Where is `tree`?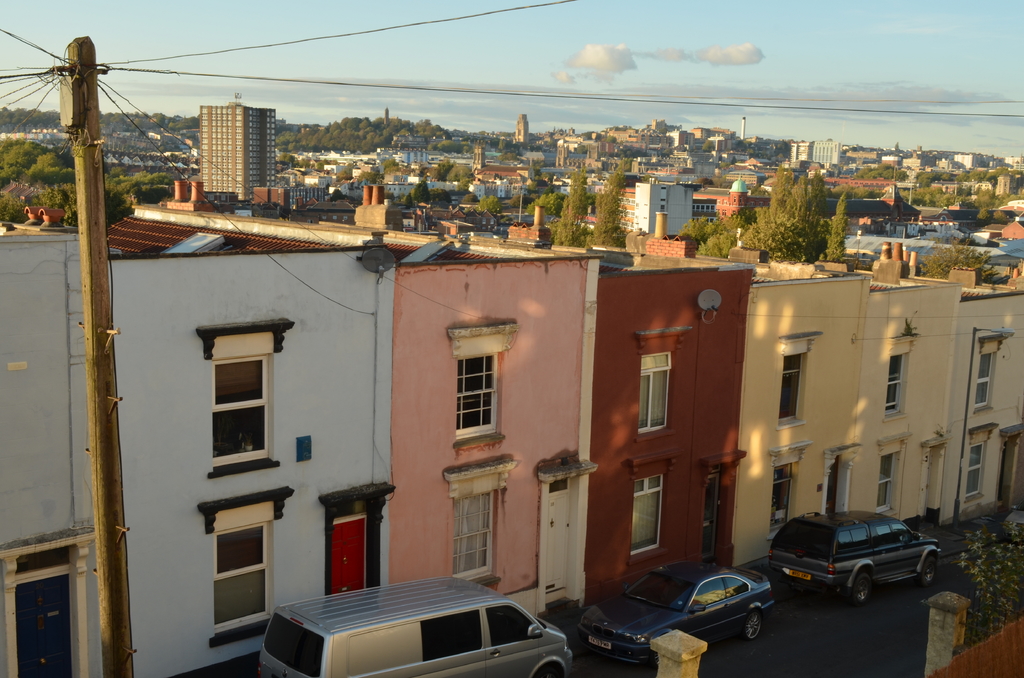
[x1=908, y1=228, x2=997, y2=279].
